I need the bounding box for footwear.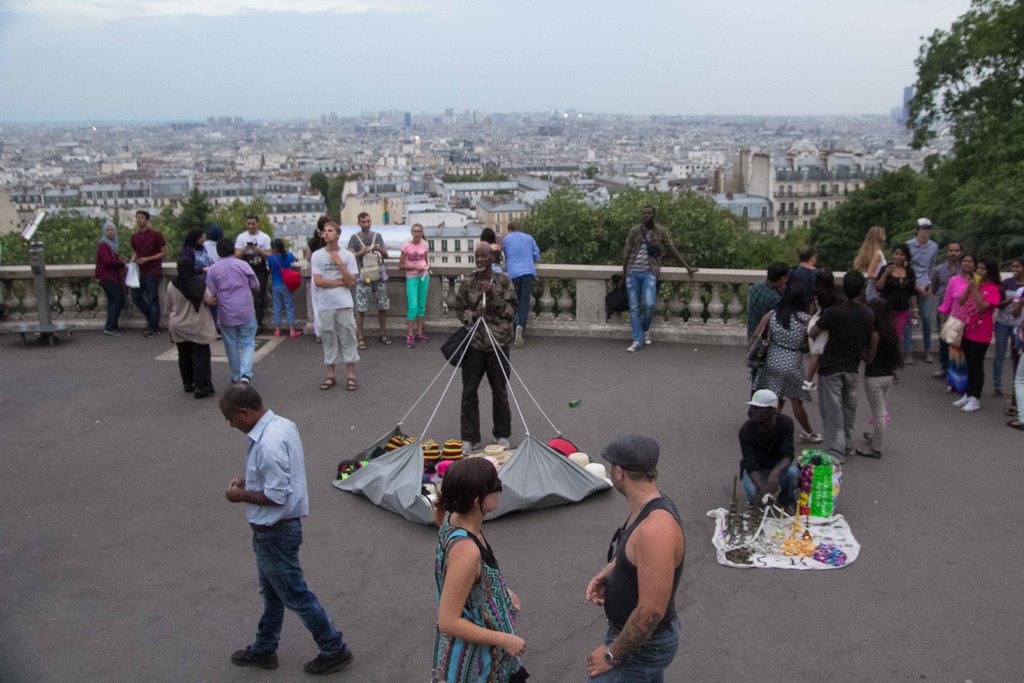
Here it is: bbox=(302, 645, 355, 676).
